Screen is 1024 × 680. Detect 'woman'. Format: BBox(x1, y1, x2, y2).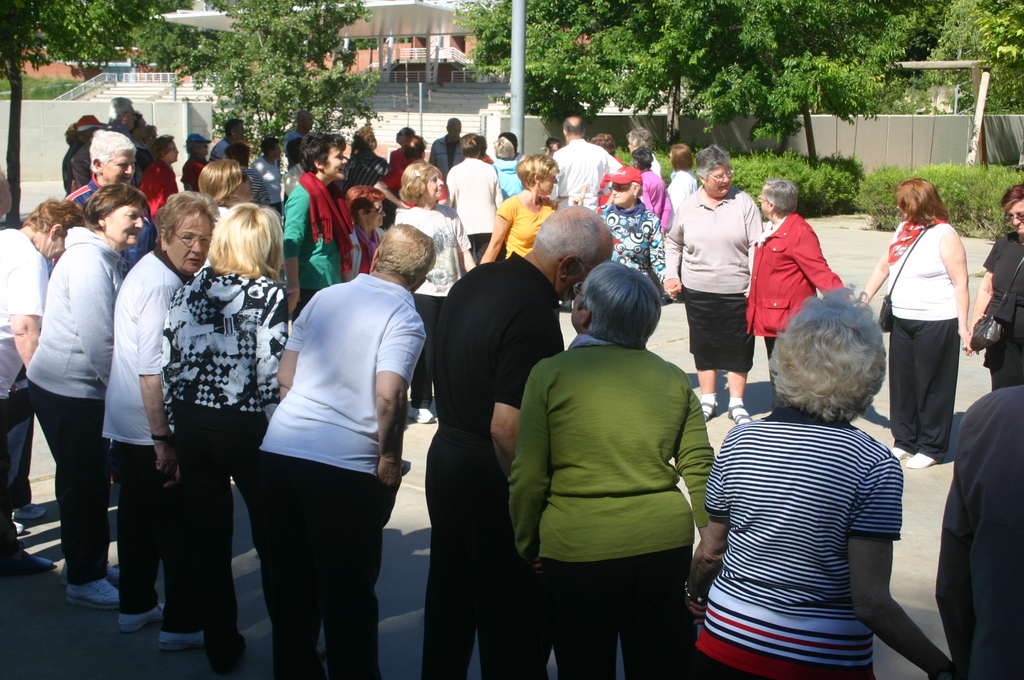
BBox(392, 161, 477, 428).
